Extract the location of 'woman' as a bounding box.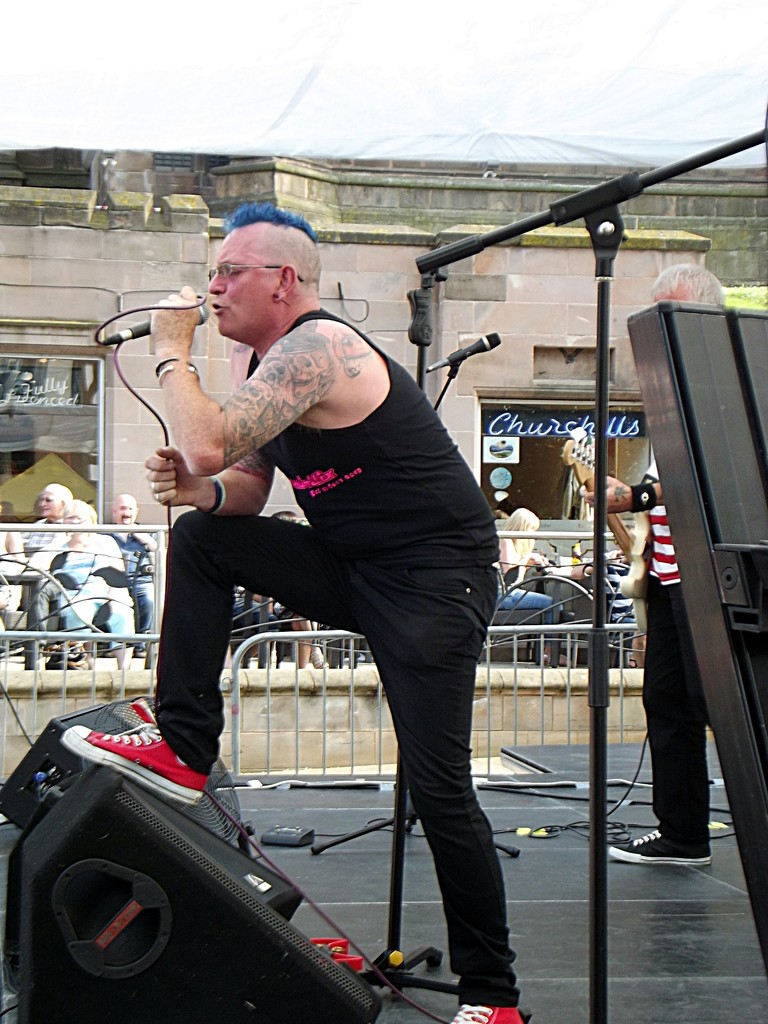
bbox=(500, 511, 547, 608).
